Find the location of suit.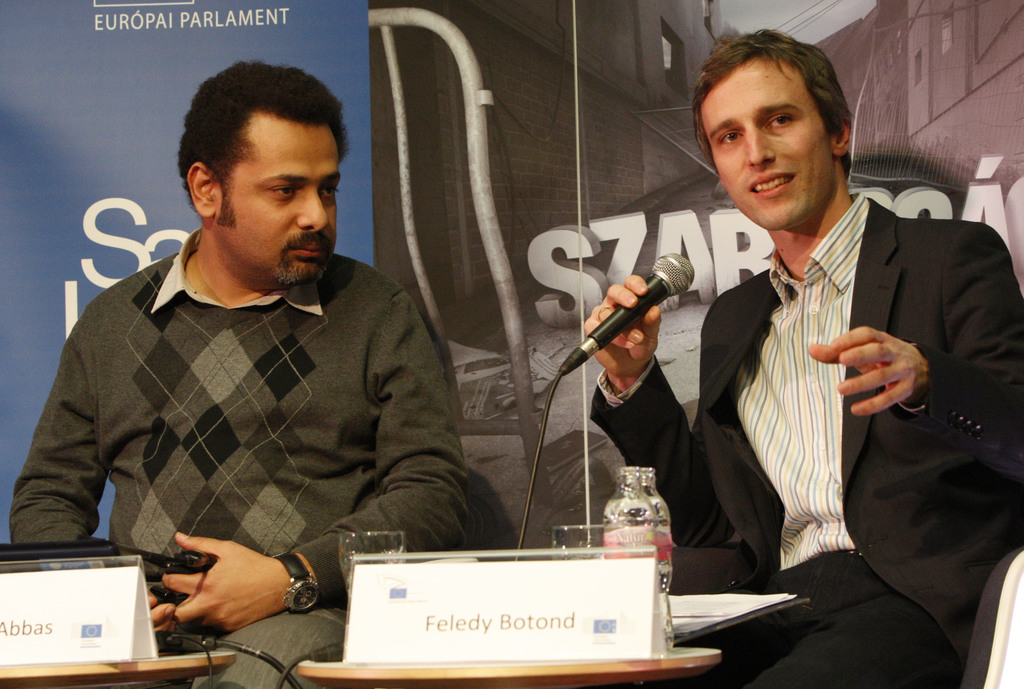
Location: 591, 192, 1023, 688.
